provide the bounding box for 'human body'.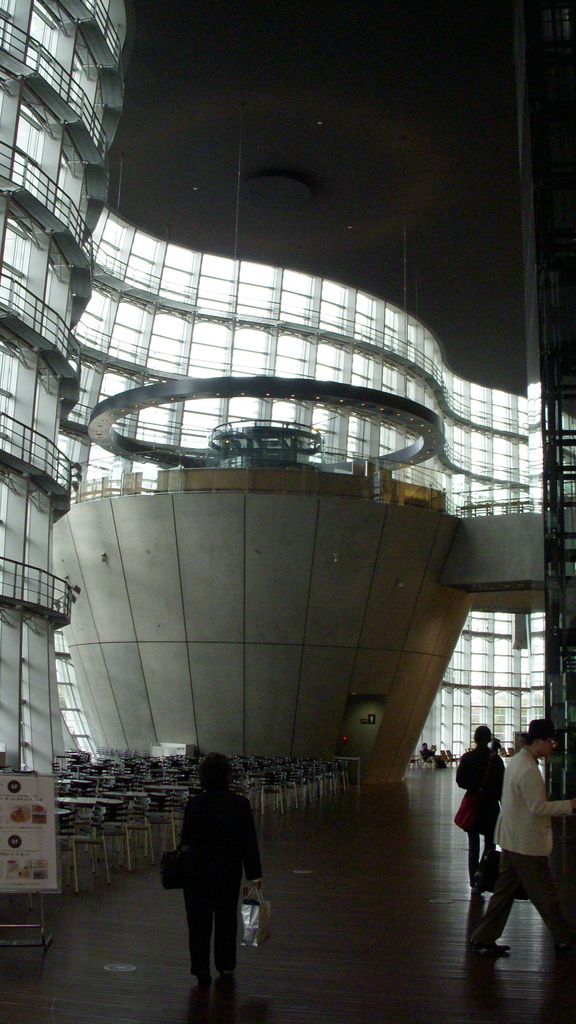
{"x1": 474, "y1": 728, "x2": 563, "y2": 970}.
